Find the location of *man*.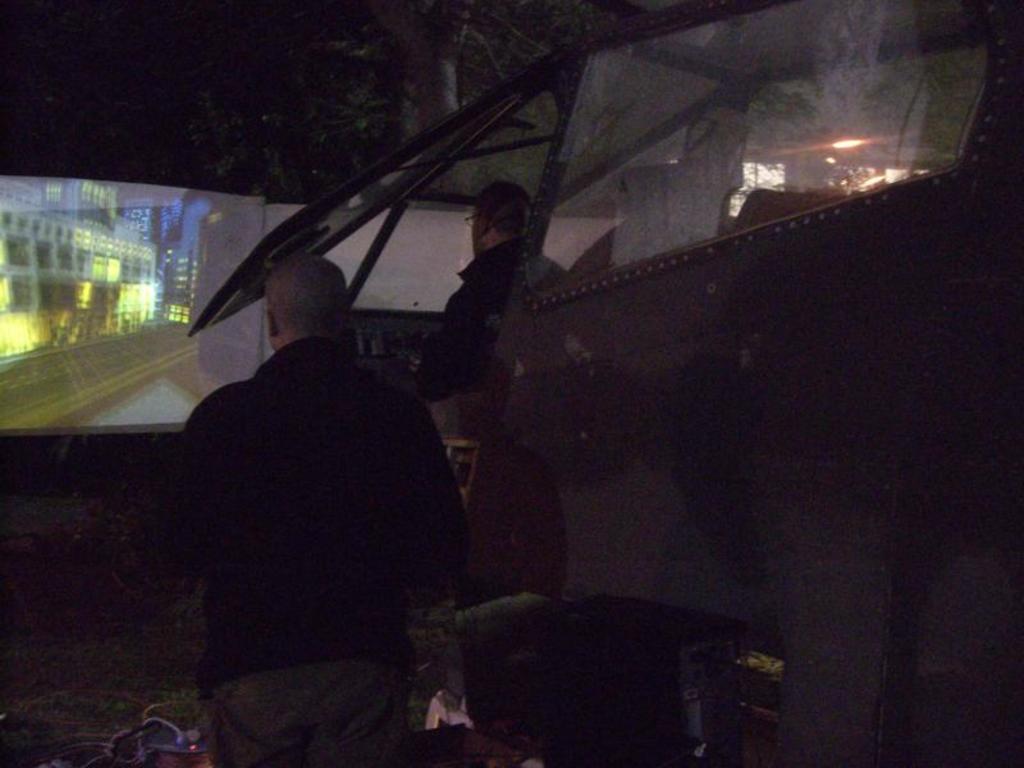
Location: {"x1": 152, "y1": 236, "x2": 481, "y2": 750}.
